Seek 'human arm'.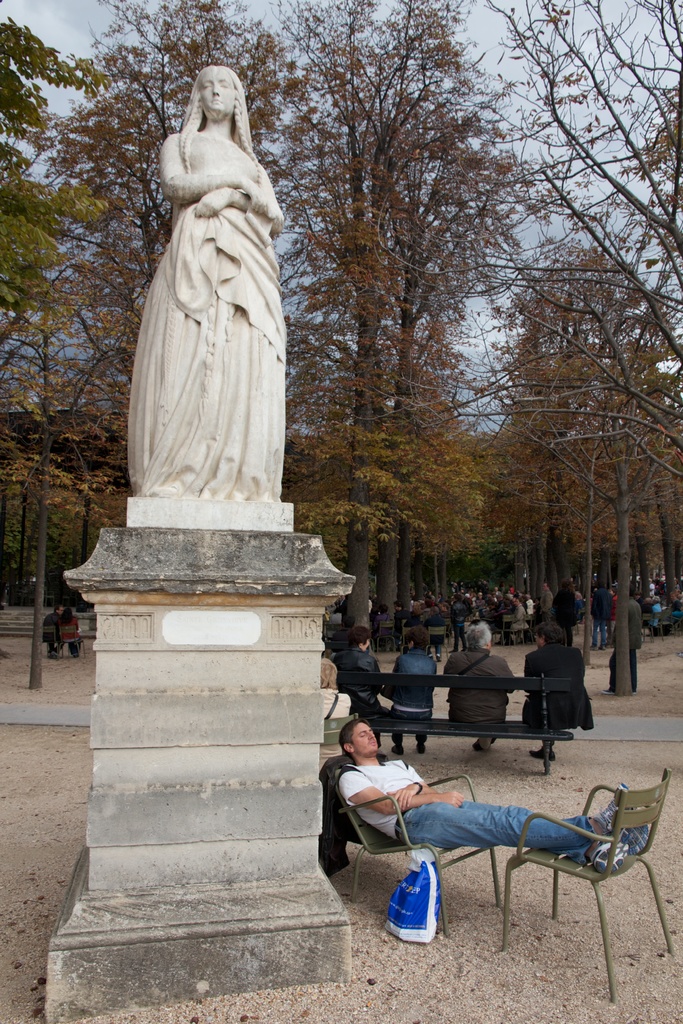
[384, 756, 437, 807].
